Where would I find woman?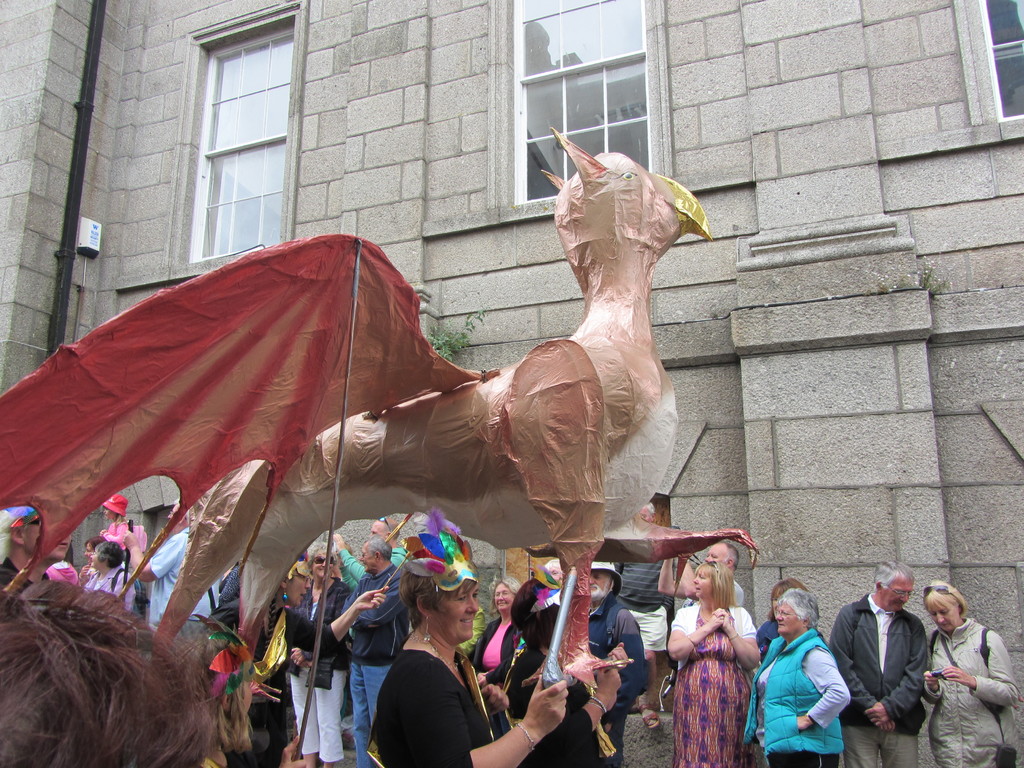
At <bbox>923, 579, 1019, 767</bbox>.
